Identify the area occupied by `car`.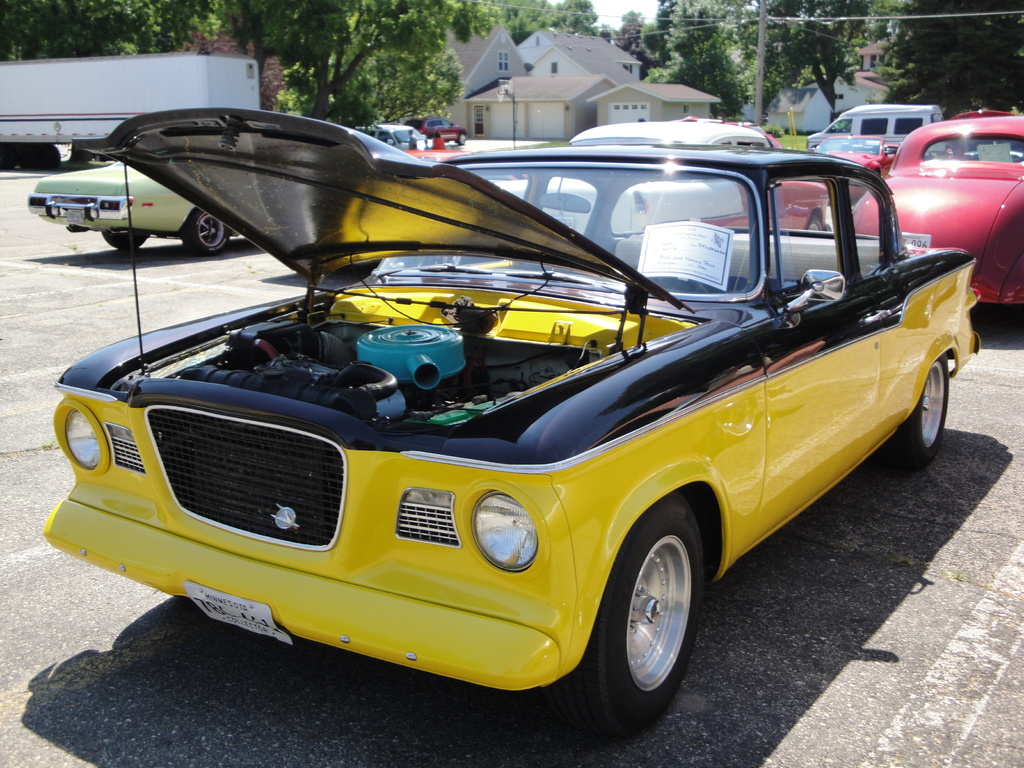
Area: rect(806, 131, 898, 198).
